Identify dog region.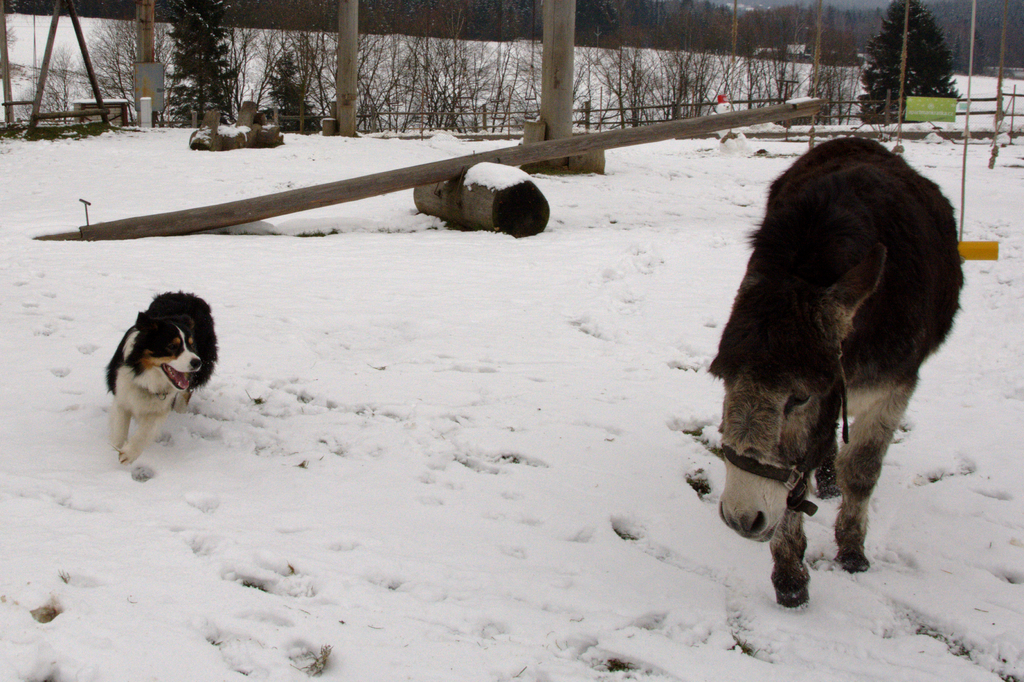
Region: <region>104, 292, 218, 468</region>.
